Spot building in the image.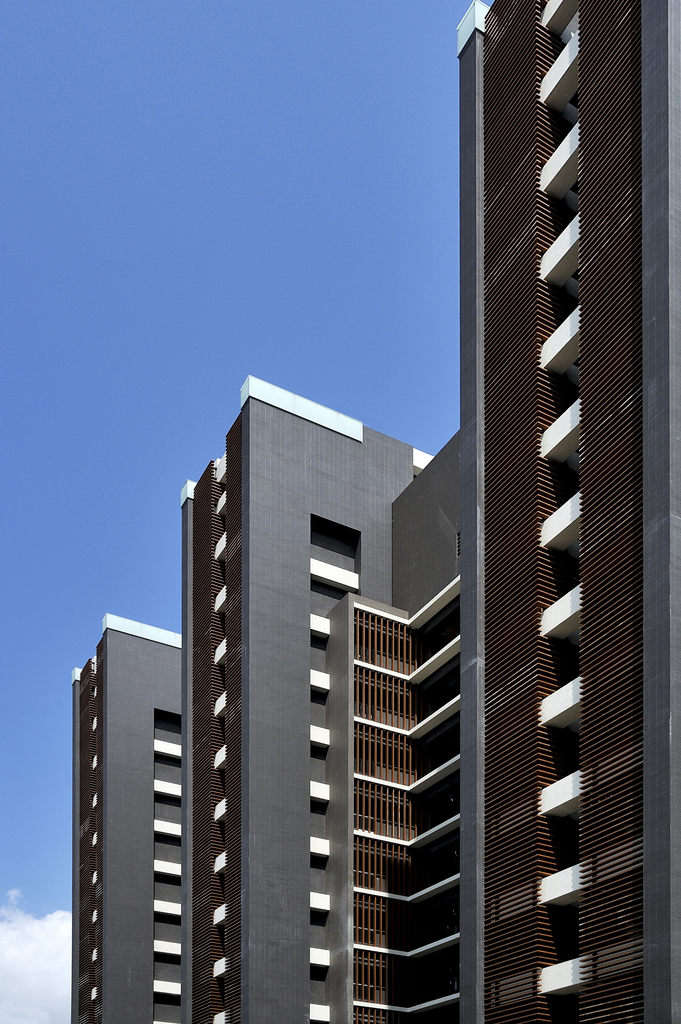
building found at 179,0,680,1023.
